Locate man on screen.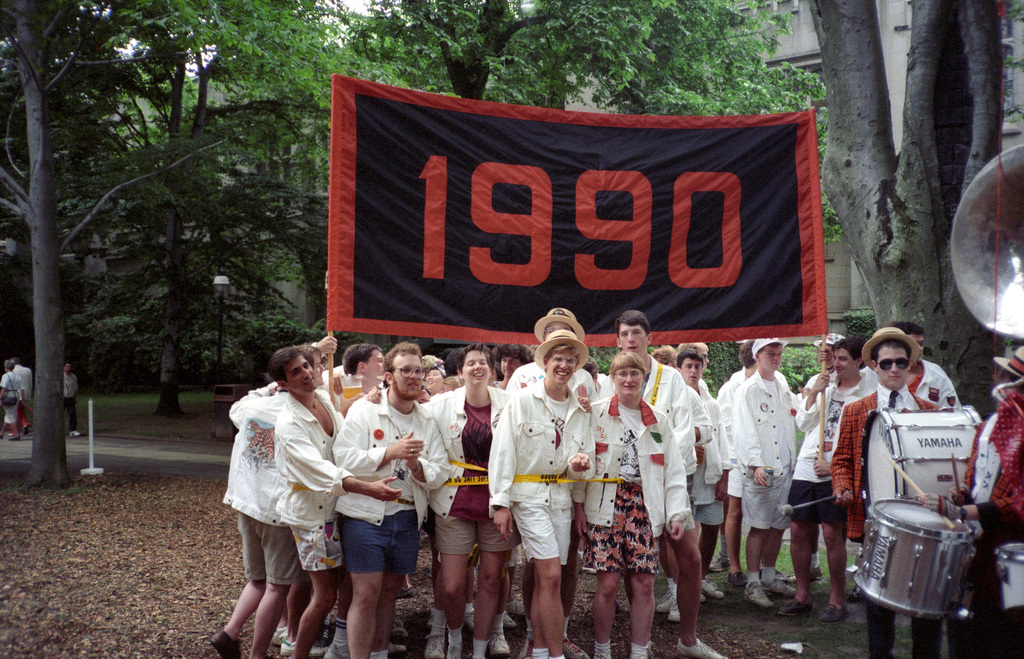
On screen at rect(424, 366, 447, 403).
